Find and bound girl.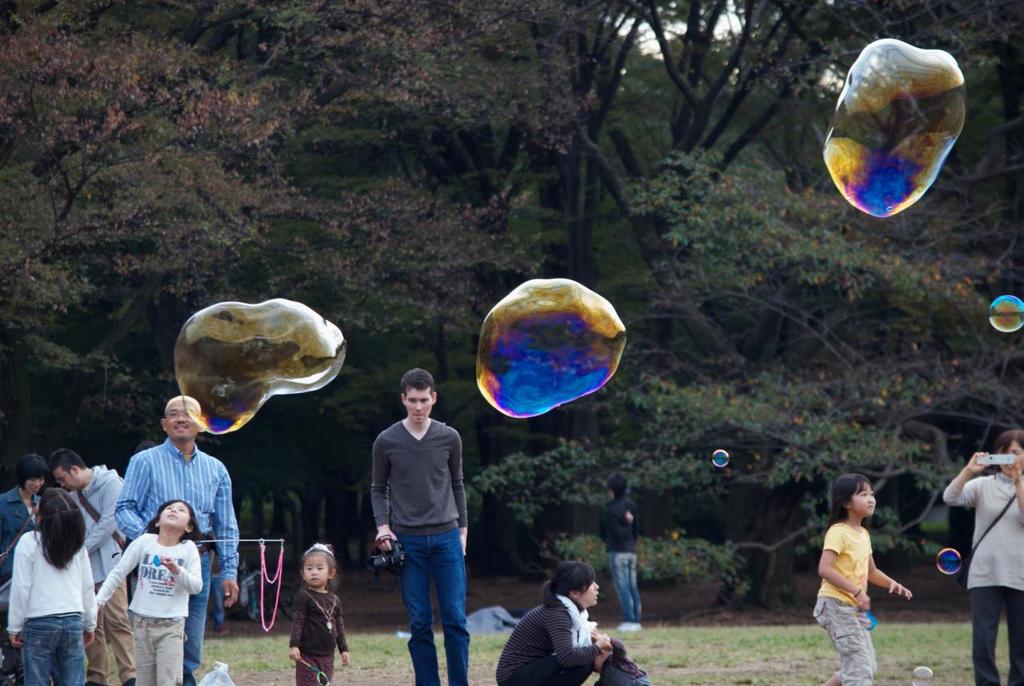
Bound: <box>587,631,650,683</box>.
